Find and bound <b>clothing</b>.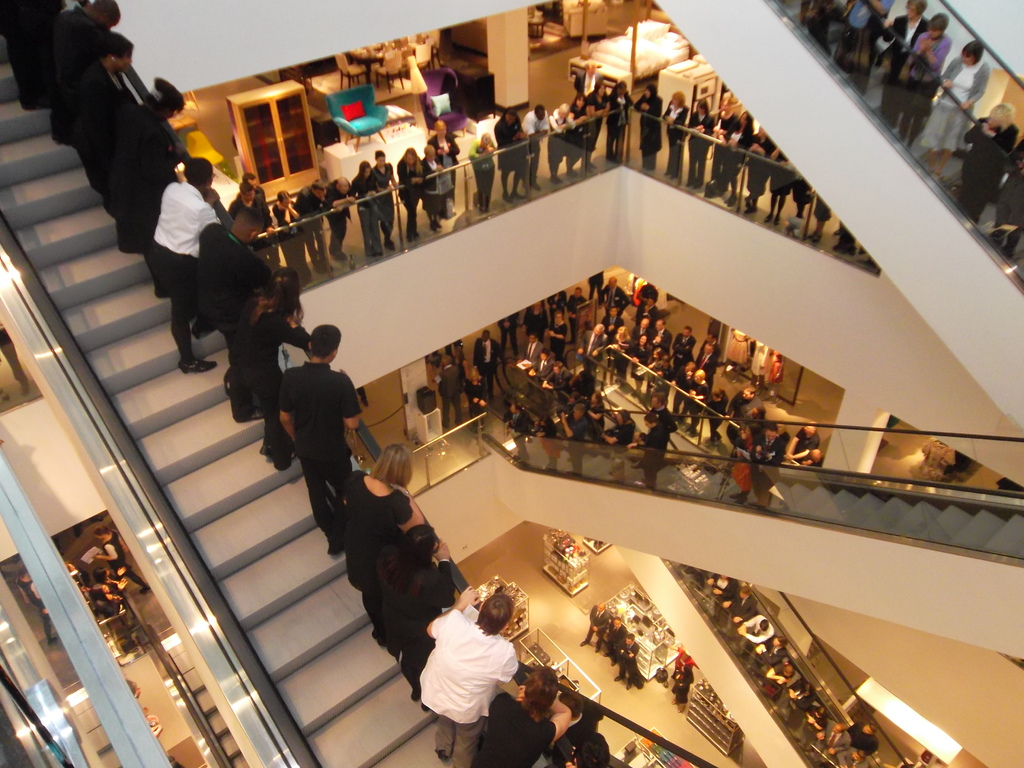
Bound: 548,113,578,163.
